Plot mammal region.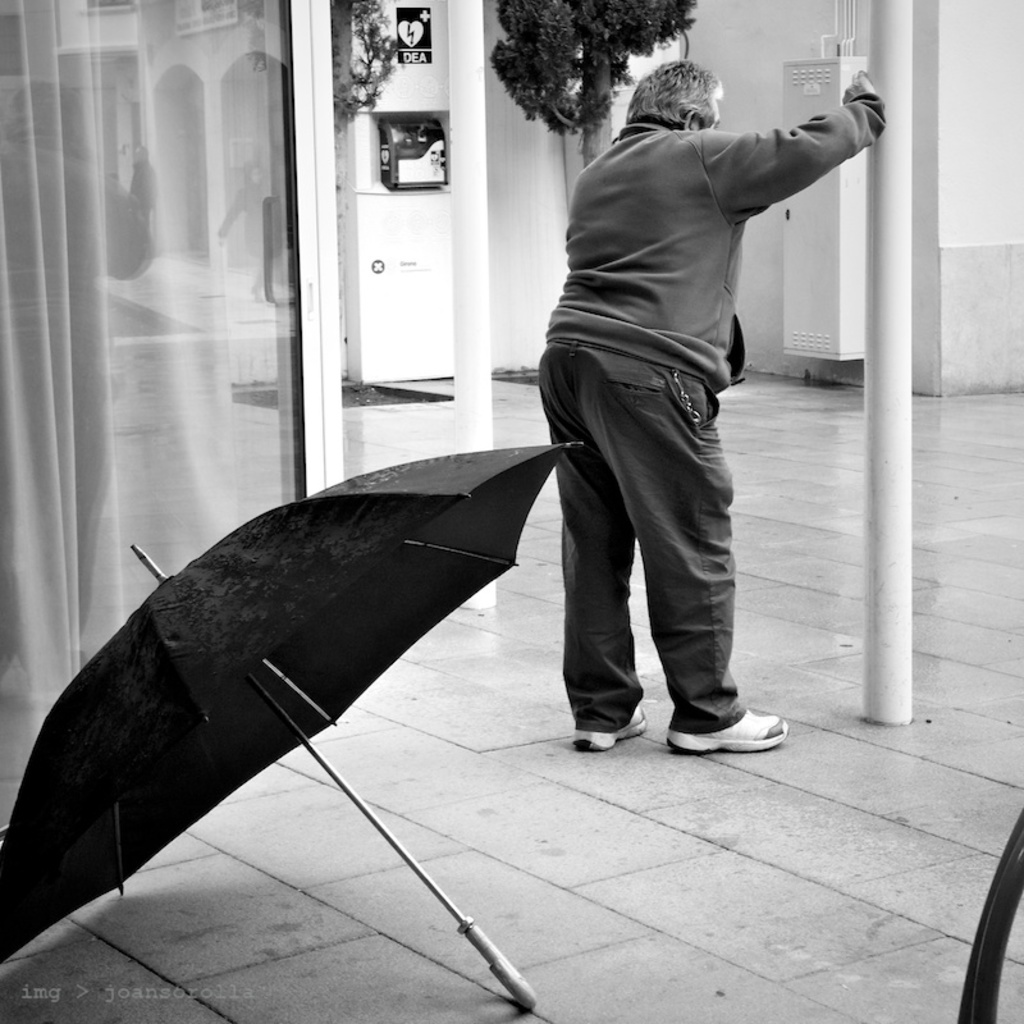
Plotted at <bbox>499, 52, 864, 767</bbox>.
